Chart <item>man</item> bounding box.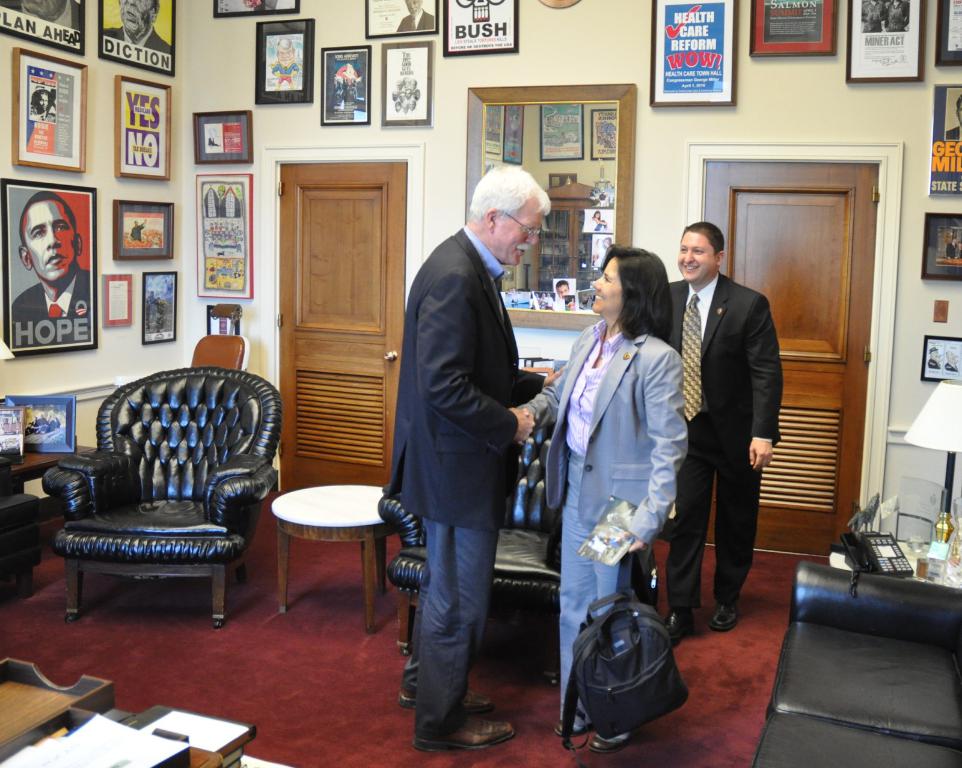
Charted: 29 91 53 125.
